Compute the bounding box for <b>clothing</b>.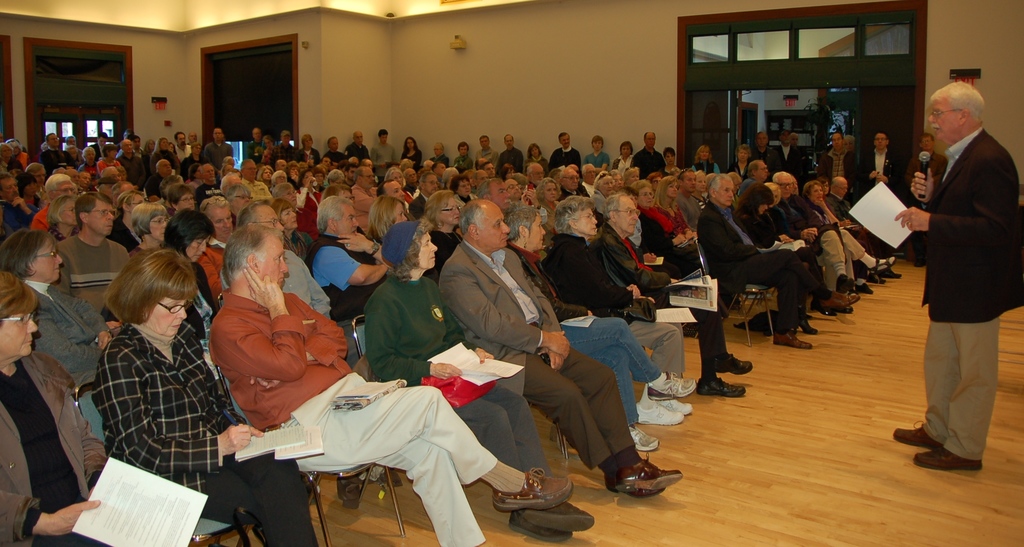
l=492, t=147, r=524, b=173.
